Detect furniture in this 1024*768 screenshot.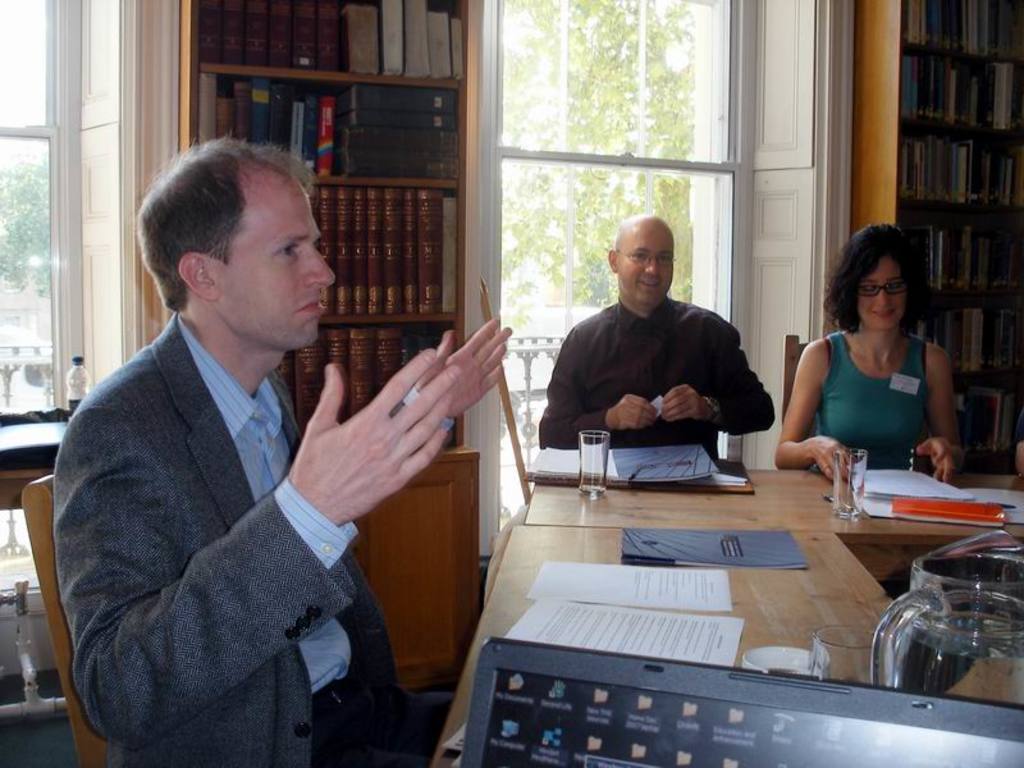
Detection: [left=429, top=468, right=1023, bottom=767].
